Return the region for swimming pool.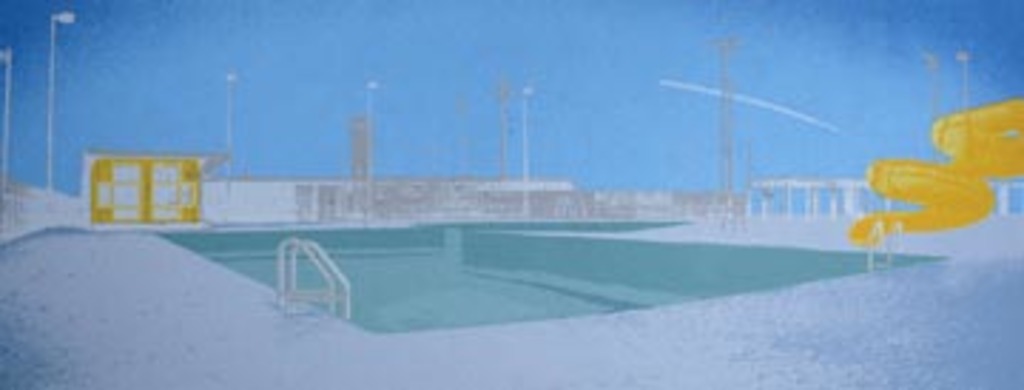
[154,219,947,333].
